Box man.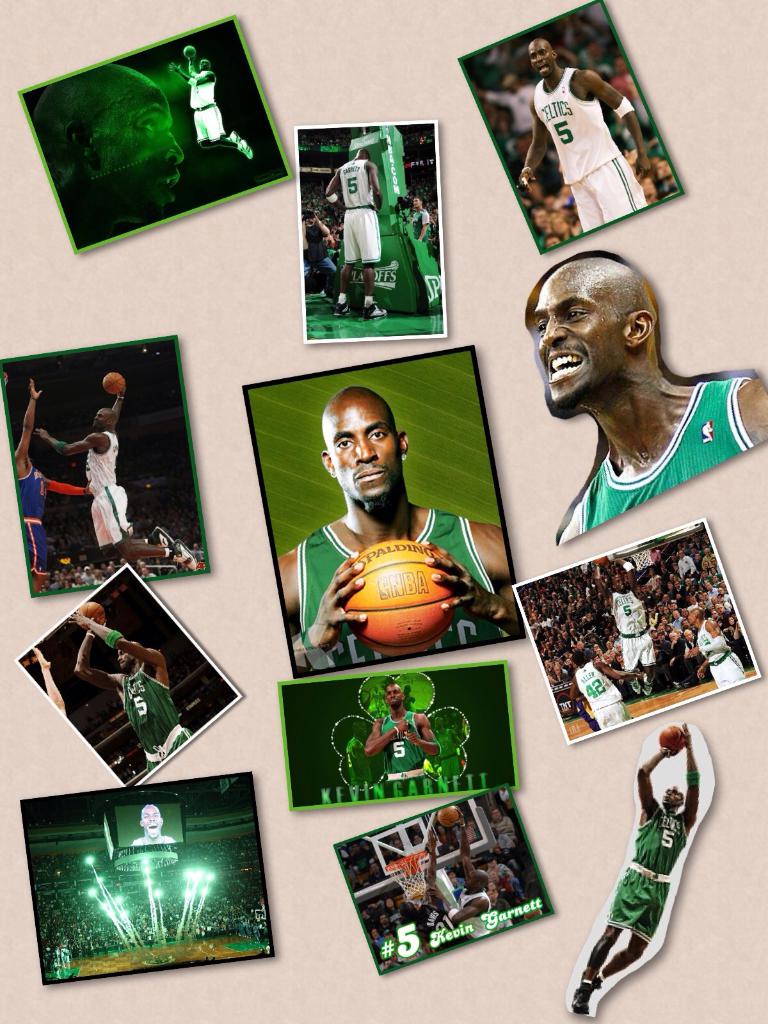
BBox(655, 159, 682, 191).
